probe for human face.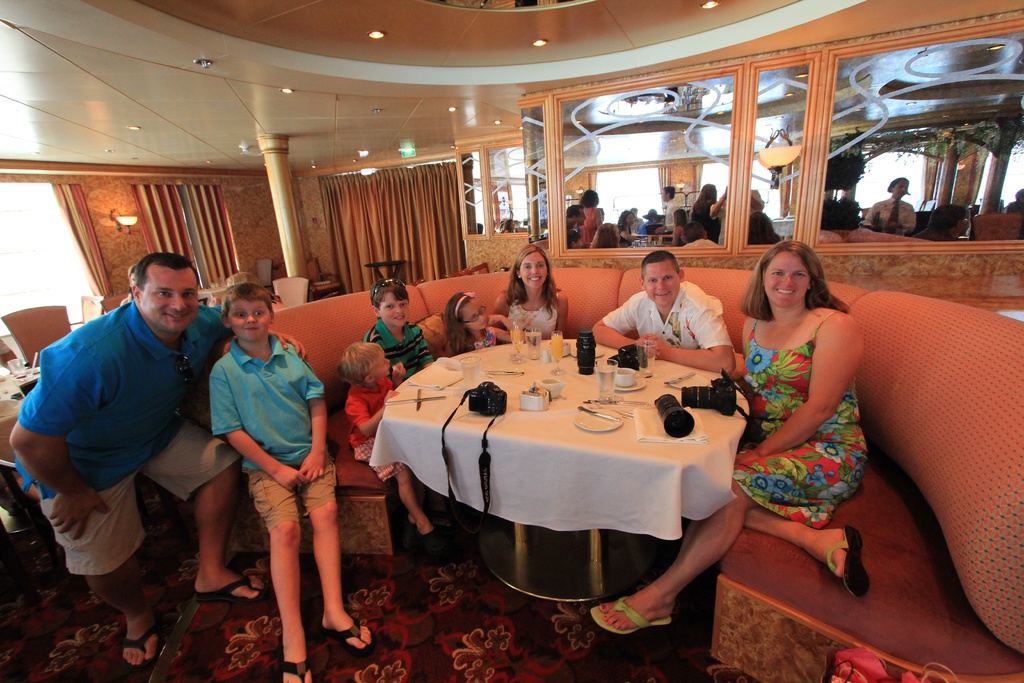
Probe result: x1=140 y1=264 x2=199 y2=333.
